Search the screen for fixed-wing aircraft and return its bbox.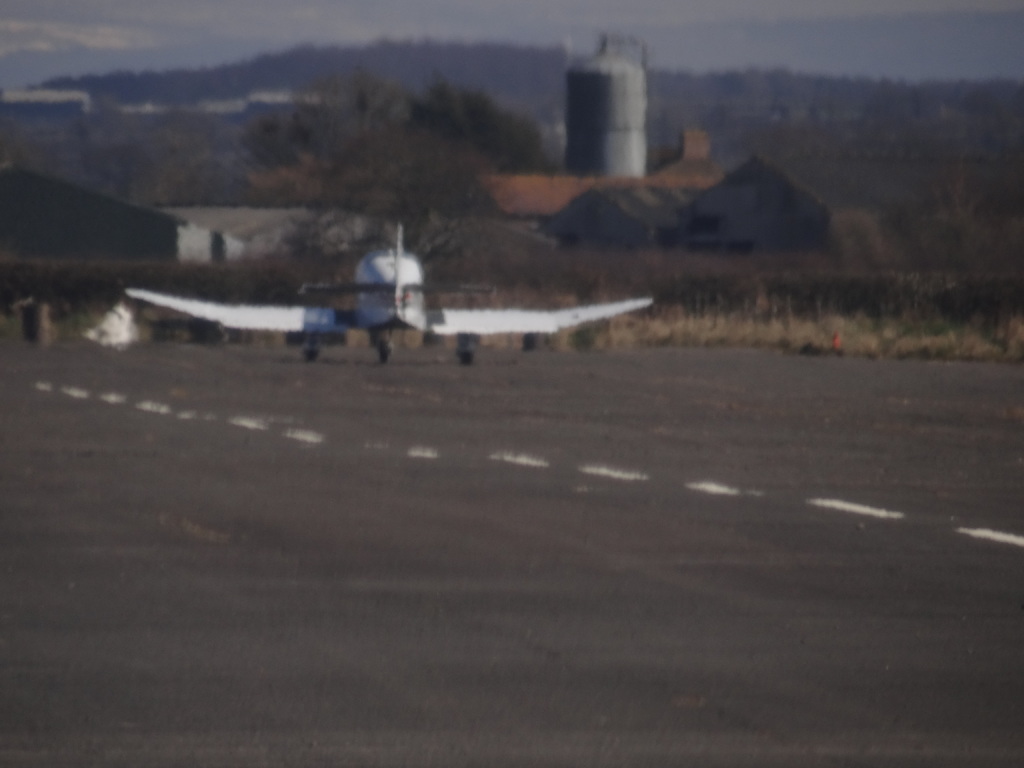
Found: rect(127, 220, 653, 364).
